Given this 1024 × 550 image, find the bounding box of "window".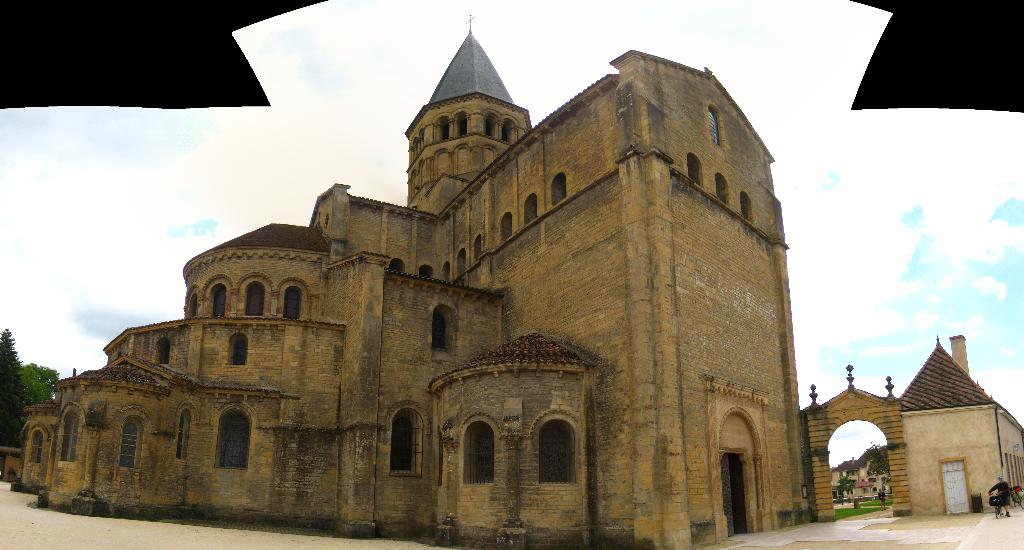
bbox=(454, 248, 465, 279).
